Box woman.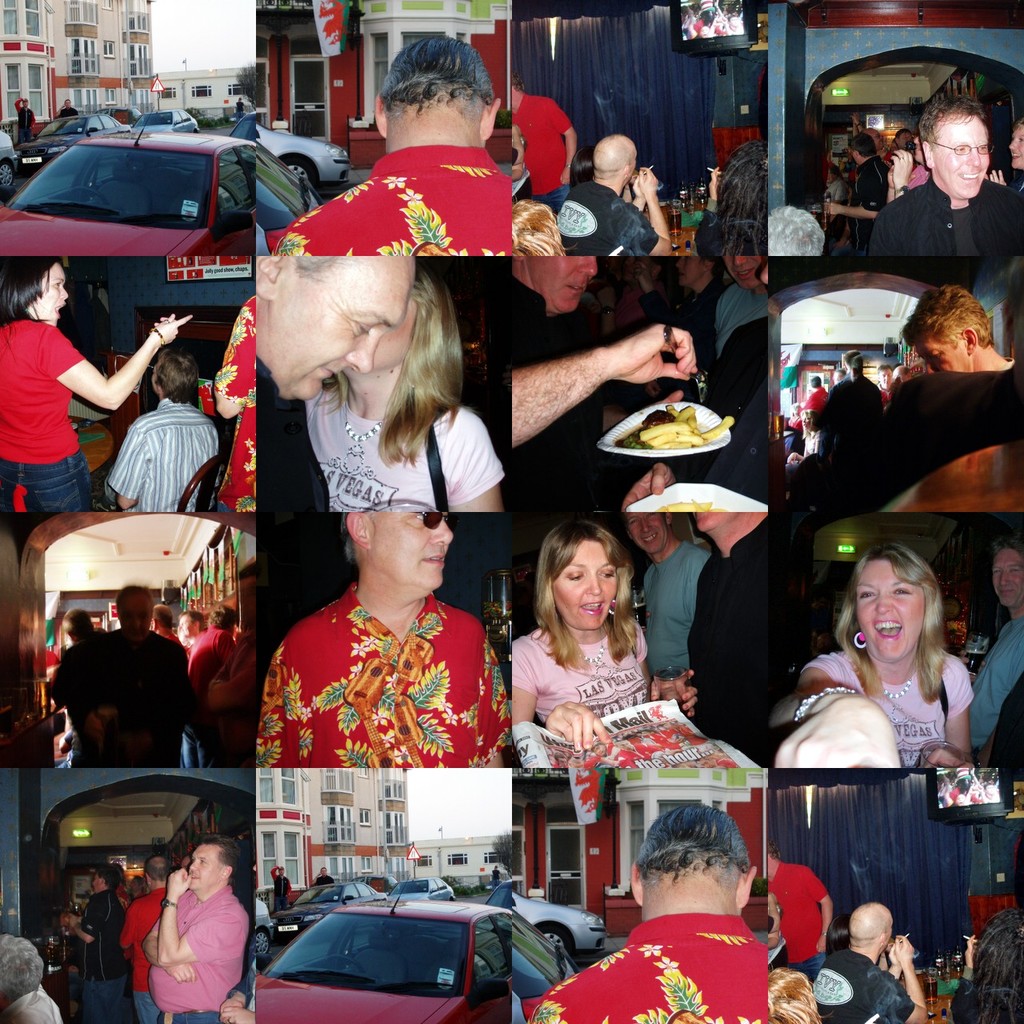
(0, 254, 198, 510).
